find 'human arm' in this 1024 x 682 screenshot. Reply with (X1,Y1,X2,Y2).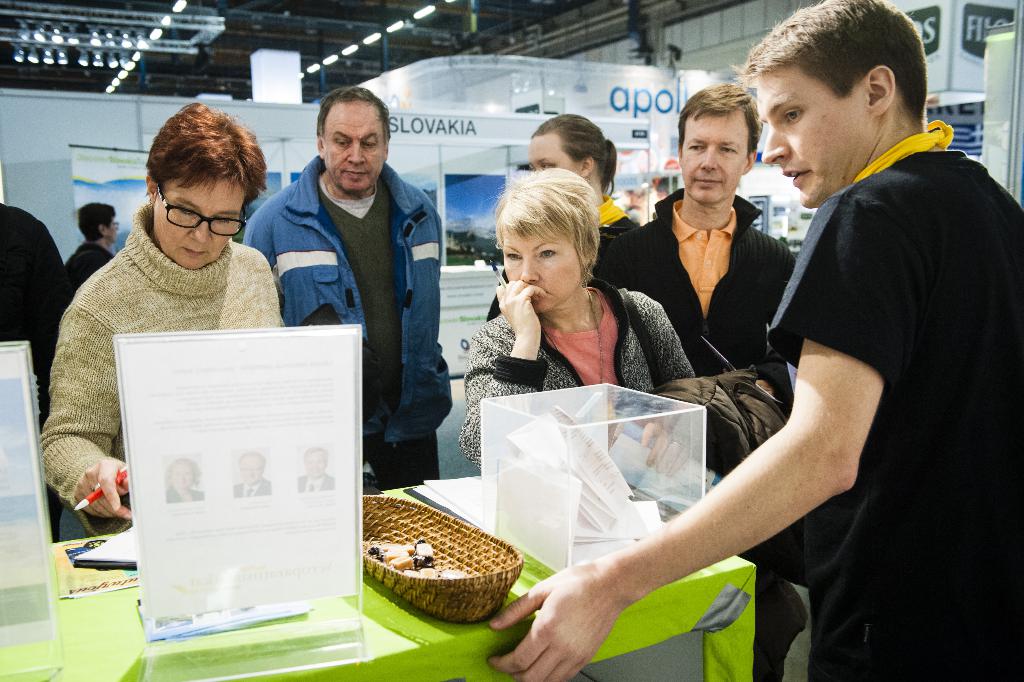
(633,241,941,602).
